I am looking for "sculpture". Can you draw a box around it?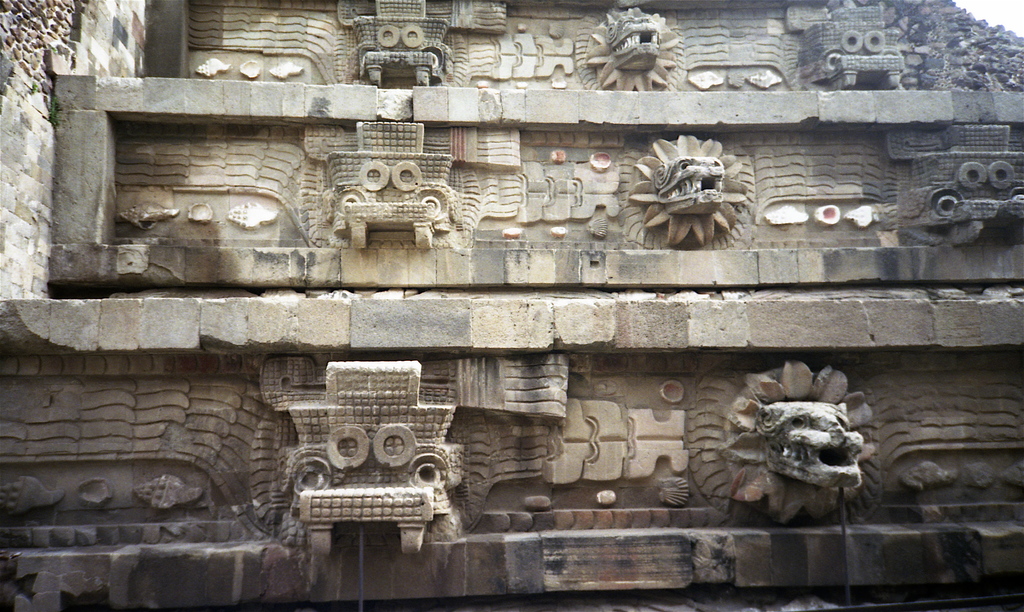
Sure, the bounding box is rect(290, 364, 456, 545).
